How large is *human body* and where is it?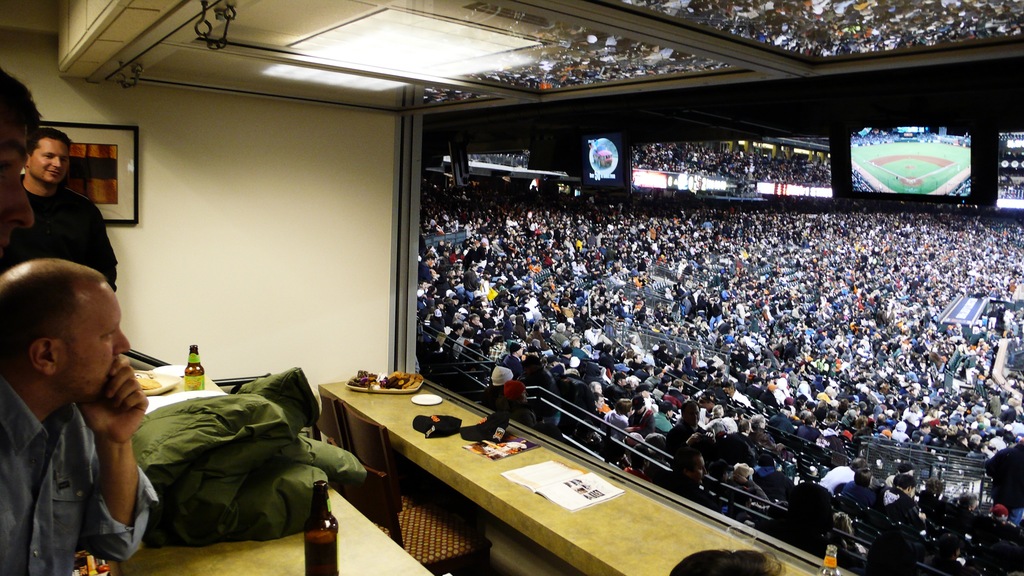
Bounding box: (x1=822, y1=293, x2=844, y2=308).
